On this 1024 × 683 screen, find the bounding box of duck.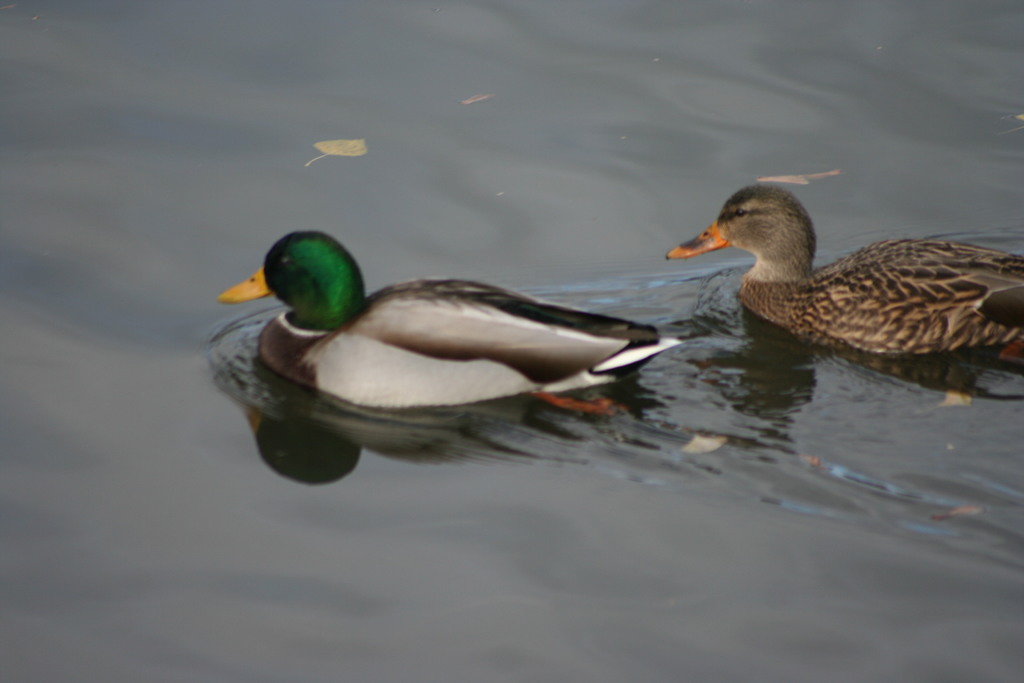
Bounding box: <box>213,222,683,418</box>.
